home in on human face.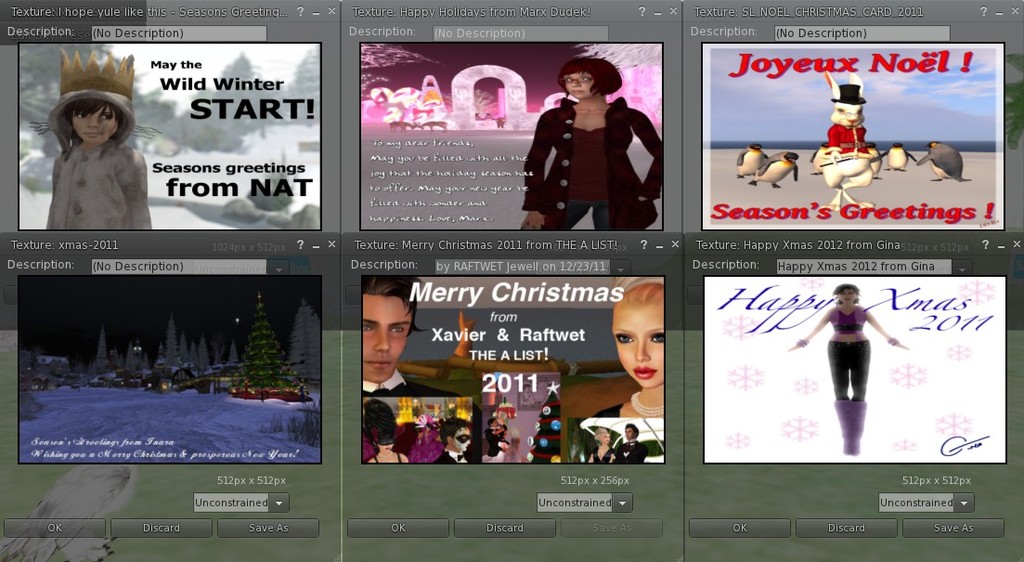
Homed in at 601, 432, 612, 442.
